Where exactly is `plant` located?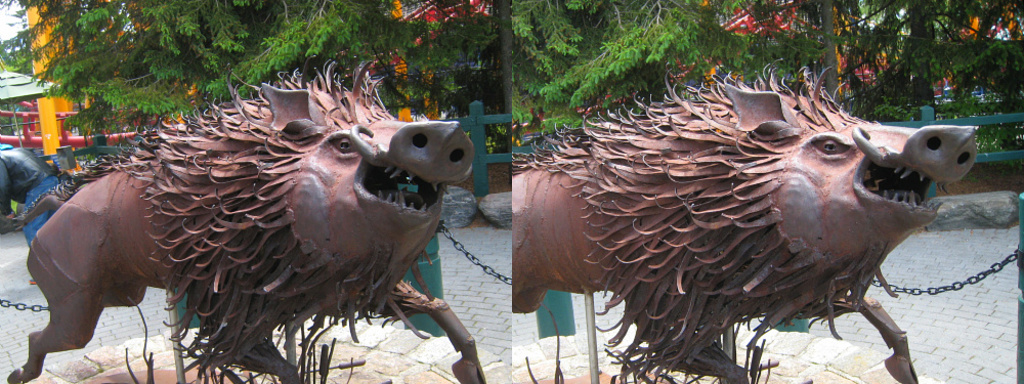
Its bounding box is [x1=507, y1=0, x2=1023, y2=155].
